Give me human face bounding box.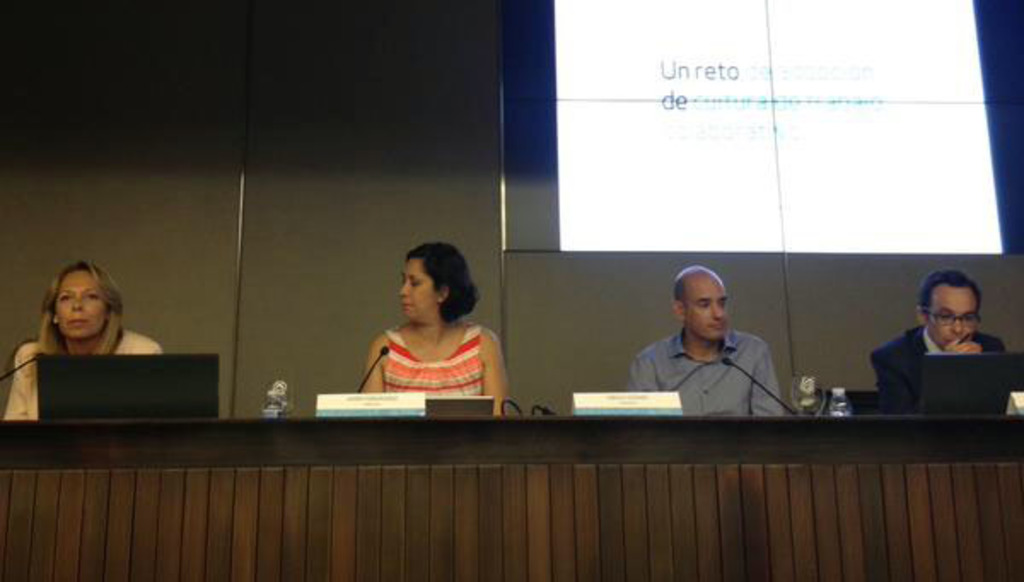
[686,273,732,340].
